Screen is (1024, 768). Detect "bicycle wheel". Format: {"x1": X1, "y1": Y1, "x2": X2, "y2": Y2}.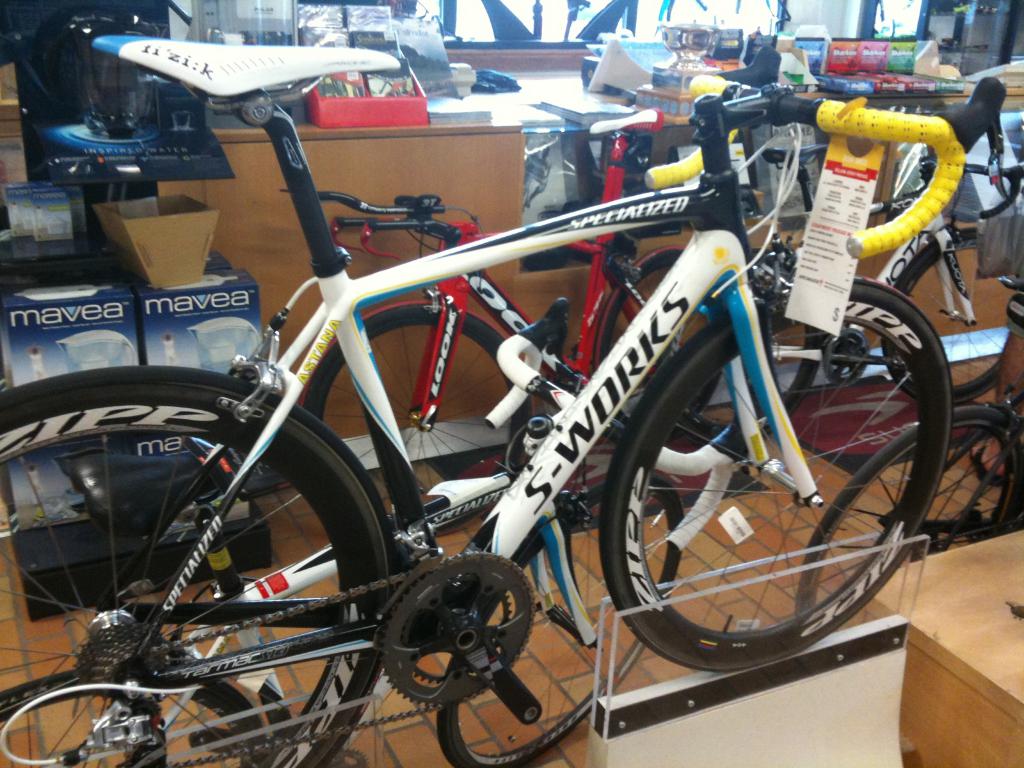
{"x1": 0, "y1": 369, "x2": 402, "y2": 767}.
